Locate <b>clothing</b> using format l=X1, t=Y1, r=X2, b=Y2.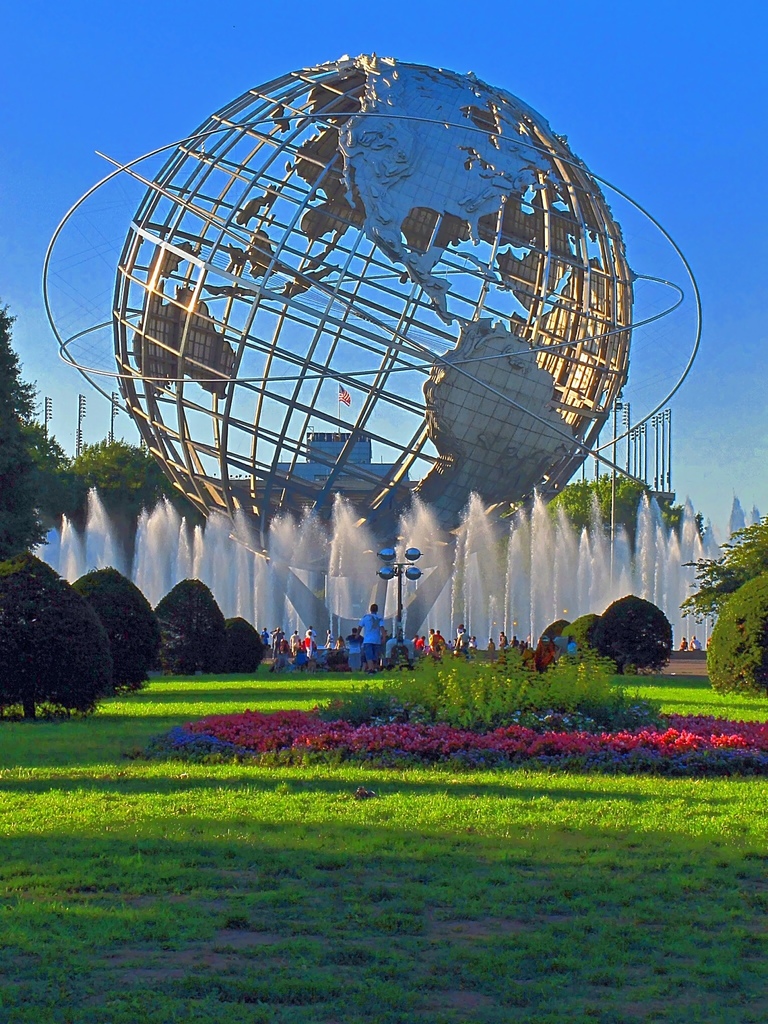
l=460, t=630, r=472, b=655.
